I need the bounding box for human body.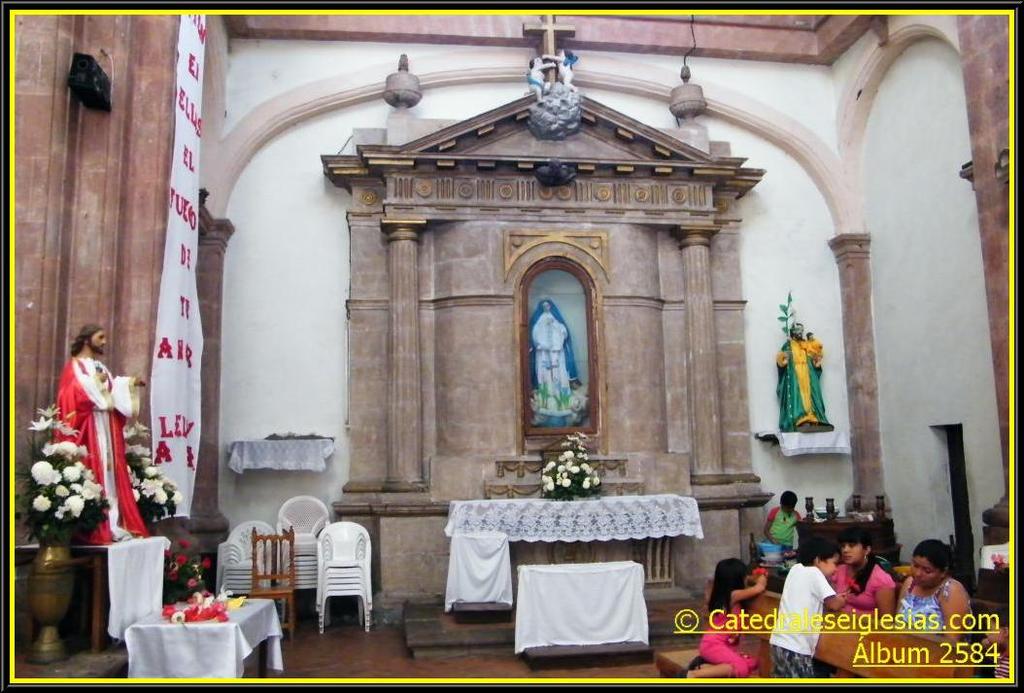
Here it is: select_region(768, 322, 830, 433).
